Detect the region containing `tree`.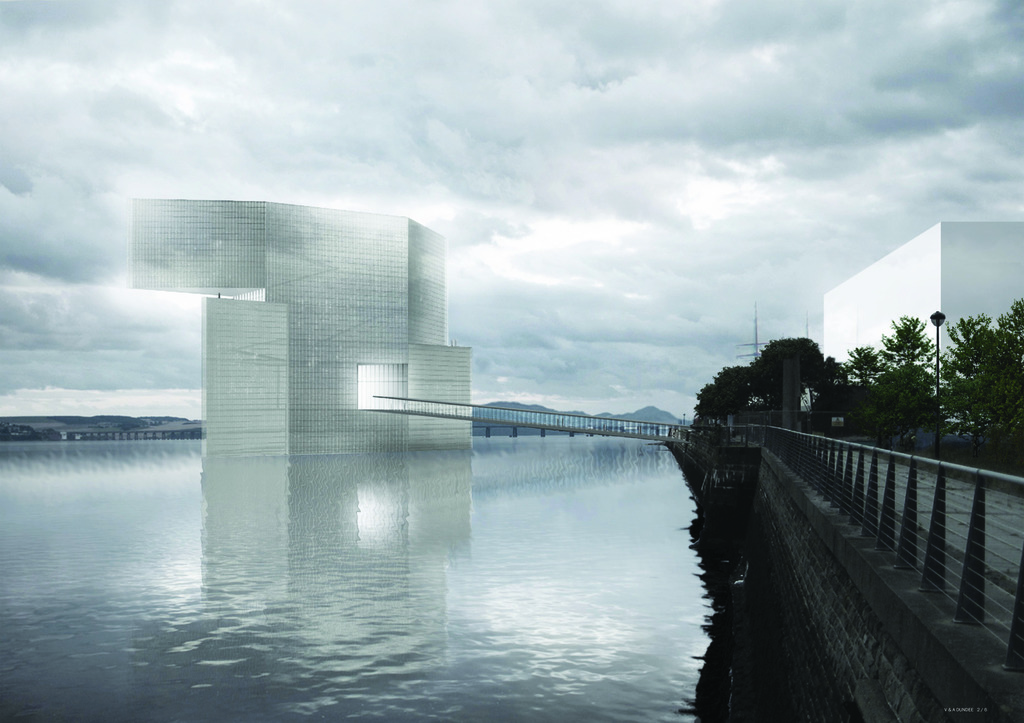
1001:298:1023:355.
